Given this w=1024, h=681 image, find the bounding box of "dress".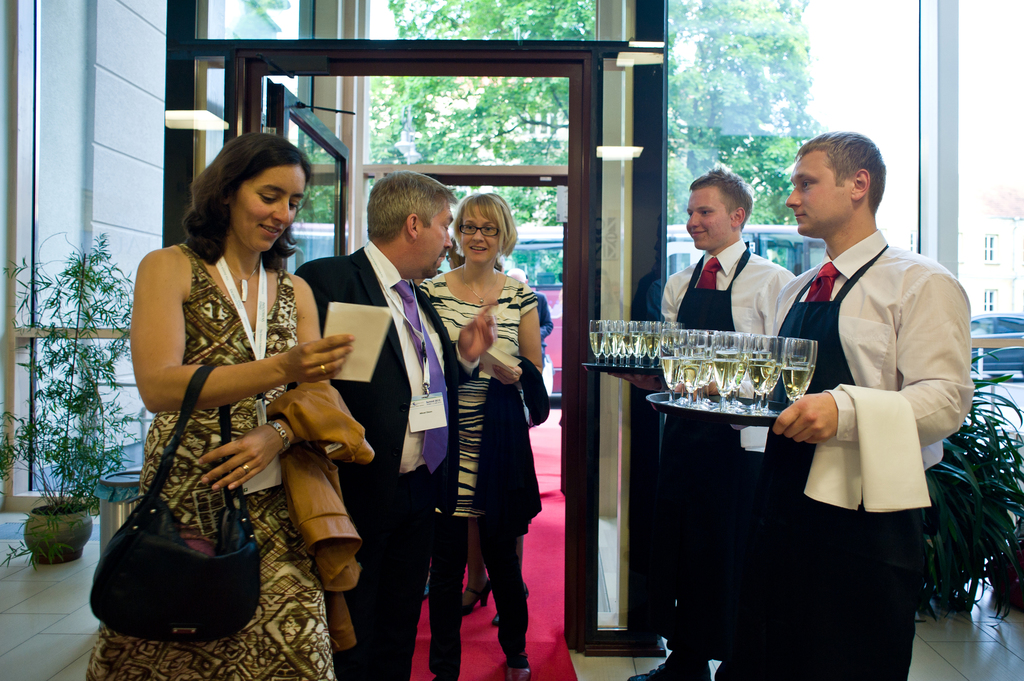
(x1=85, y1=241, x2=338, y2=680).
